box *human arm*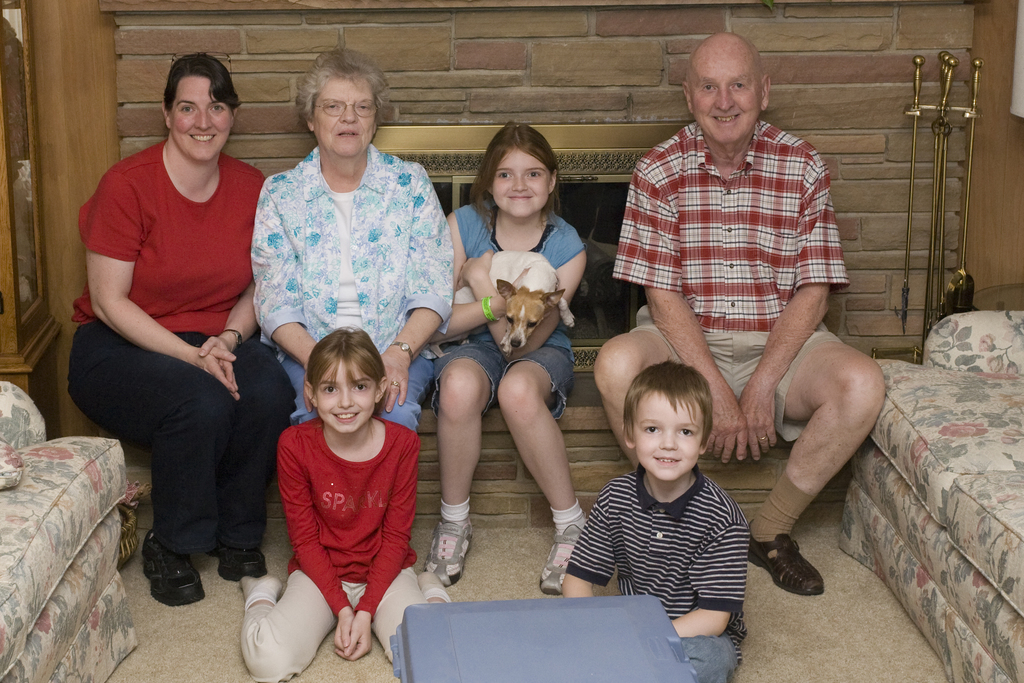
box=[333, 427, 422, 664]
